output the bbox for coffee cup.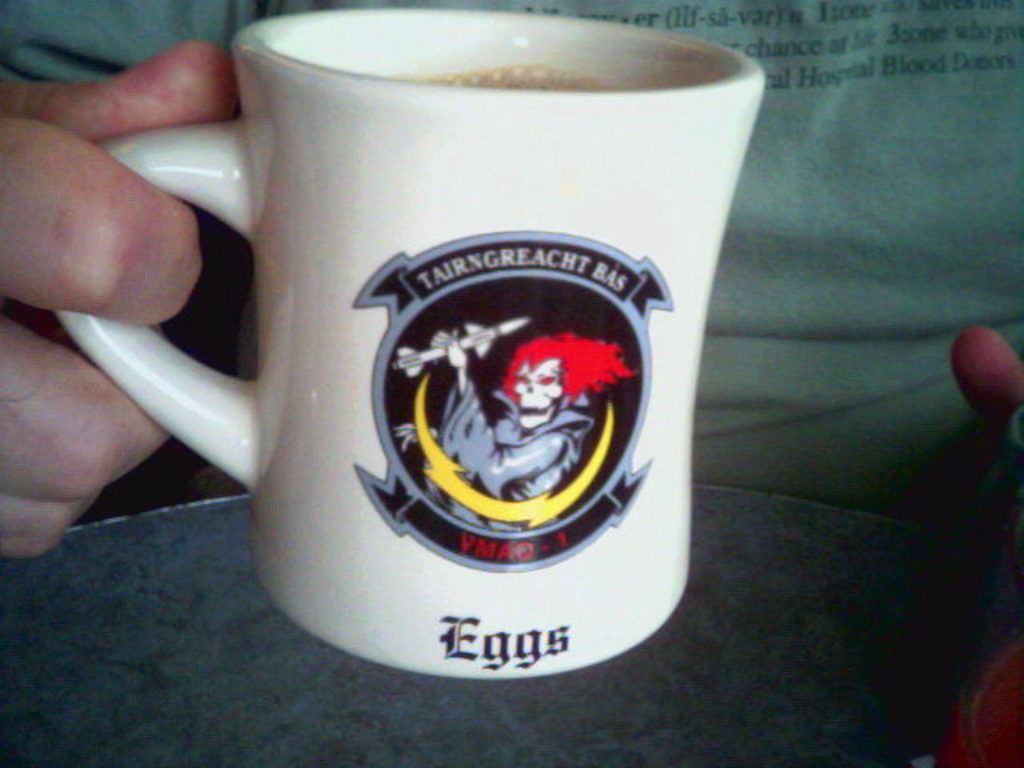
BBox(56, 6, 770, 683).
